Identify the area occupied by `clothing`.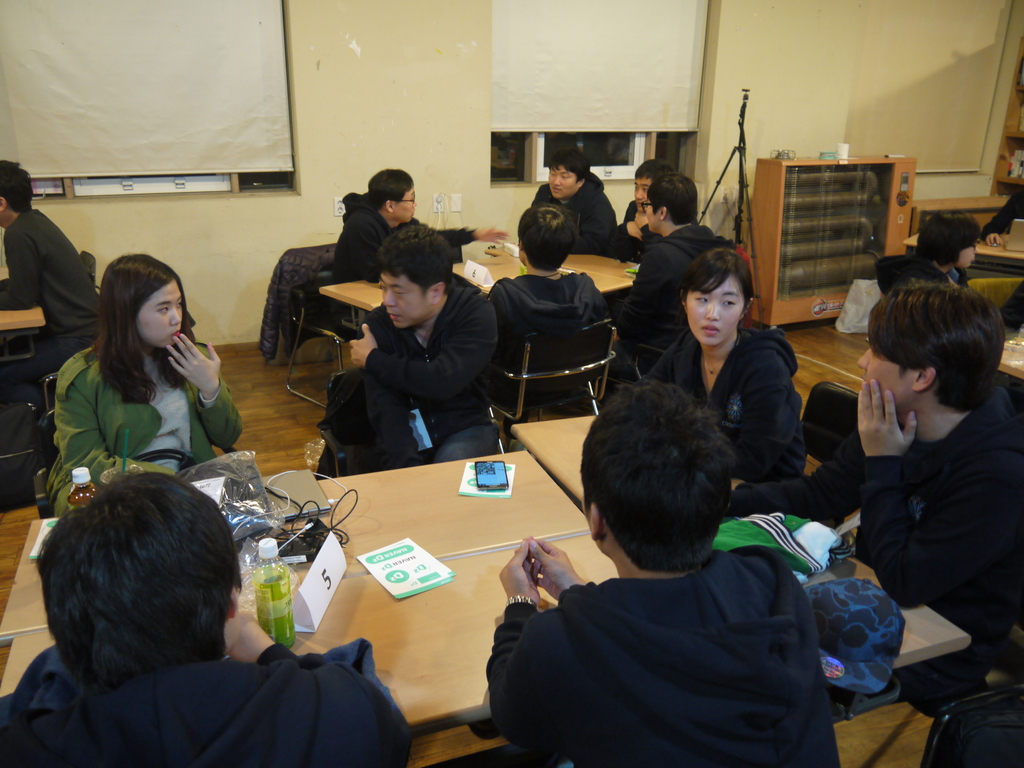
Area: bbox=(0, 641, 411, 767).
